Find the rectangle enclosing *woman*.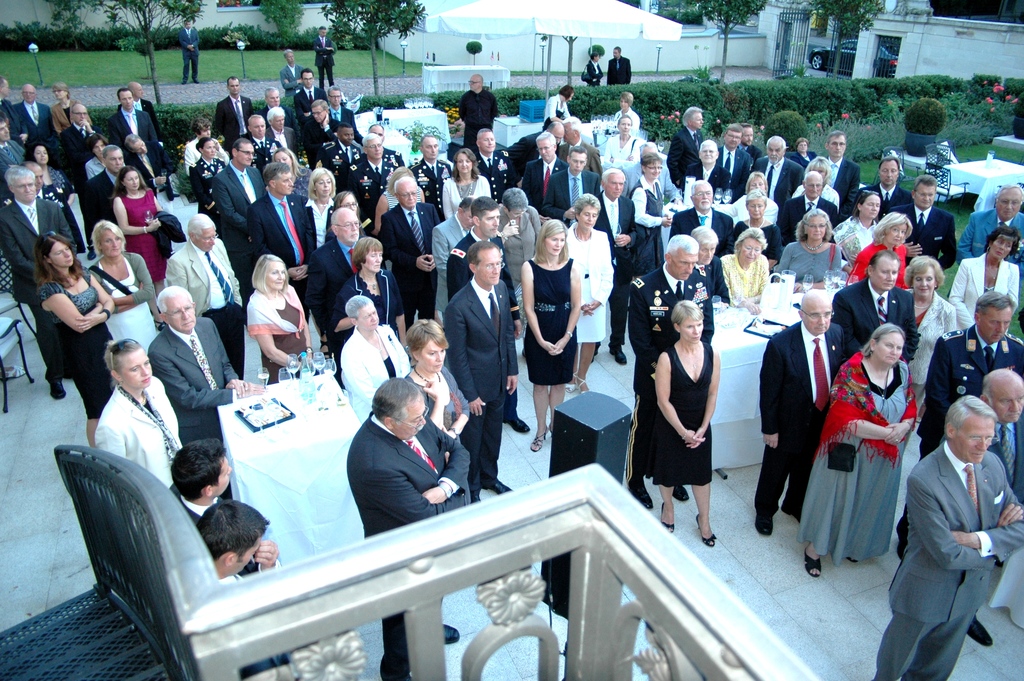
(x1=536, y1=83, x2=576, y2=129).
